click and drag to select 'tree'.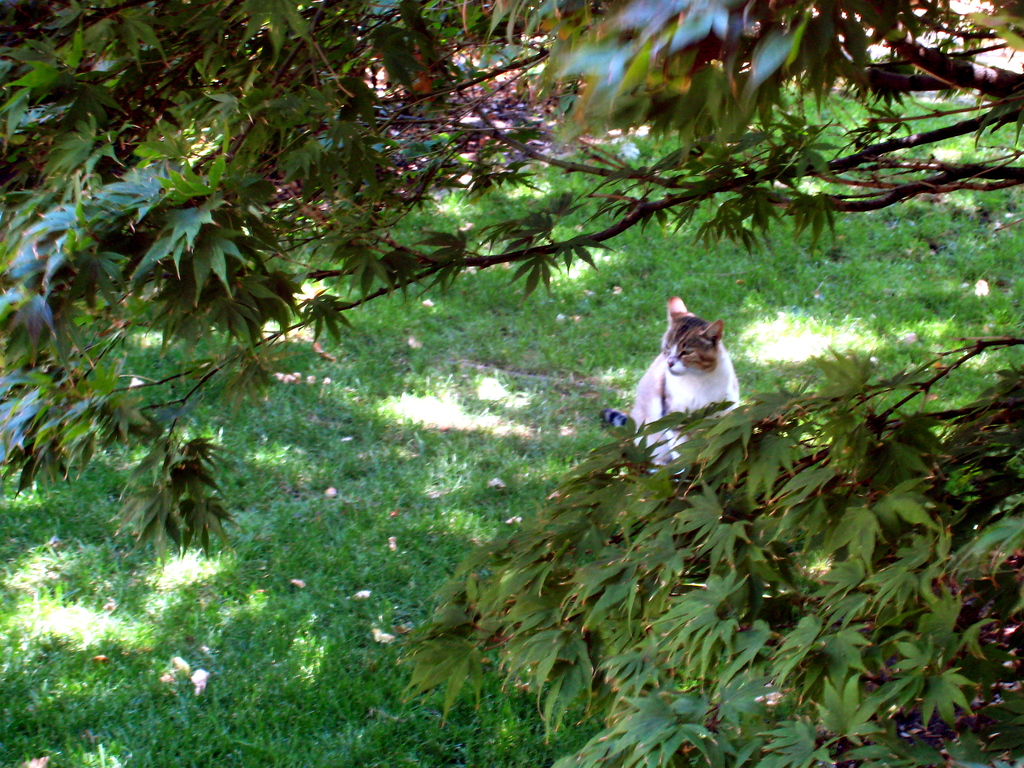
Selection: box(0, 0, 1023, 767).
